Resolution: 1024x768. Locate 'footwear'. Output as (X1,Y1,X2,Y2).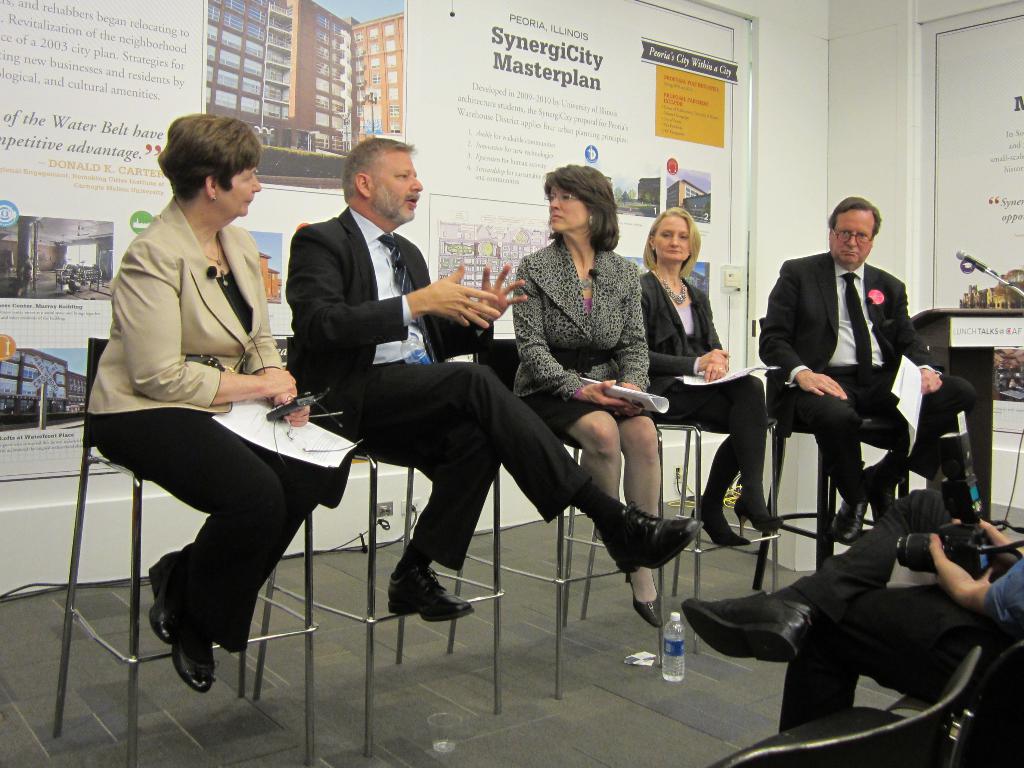
(863,464,890,514).
